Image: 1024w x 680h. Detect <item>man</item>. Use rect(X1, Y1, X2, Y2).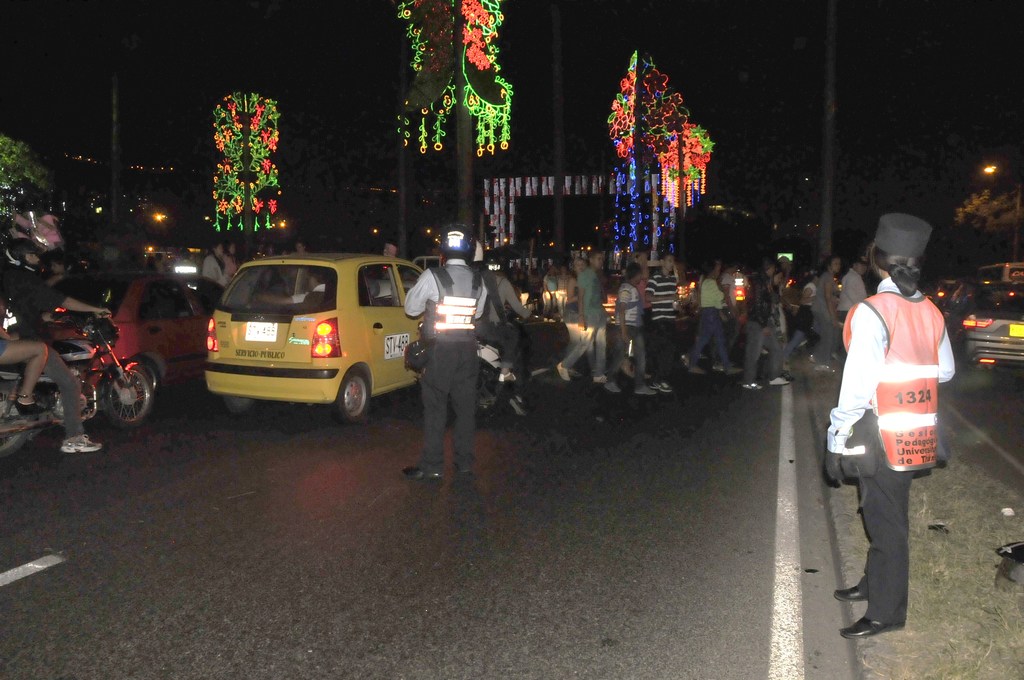
rect(600, 270, 652, 393).
